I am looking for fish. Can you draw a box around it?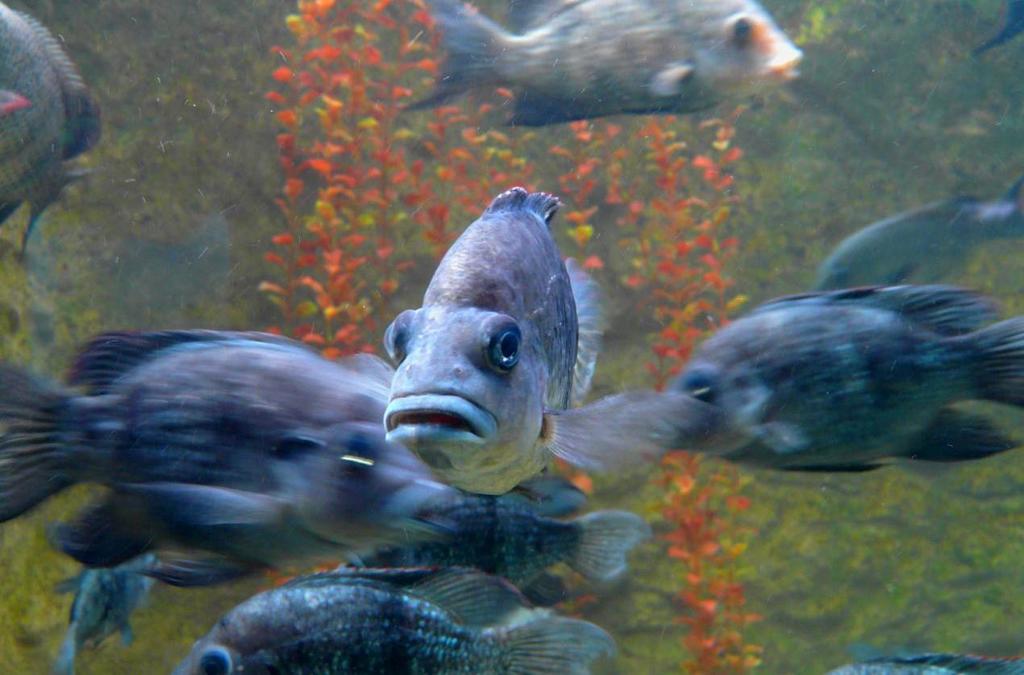
Sure, the bounding box is Rect(656, 273, 1023, 488).
